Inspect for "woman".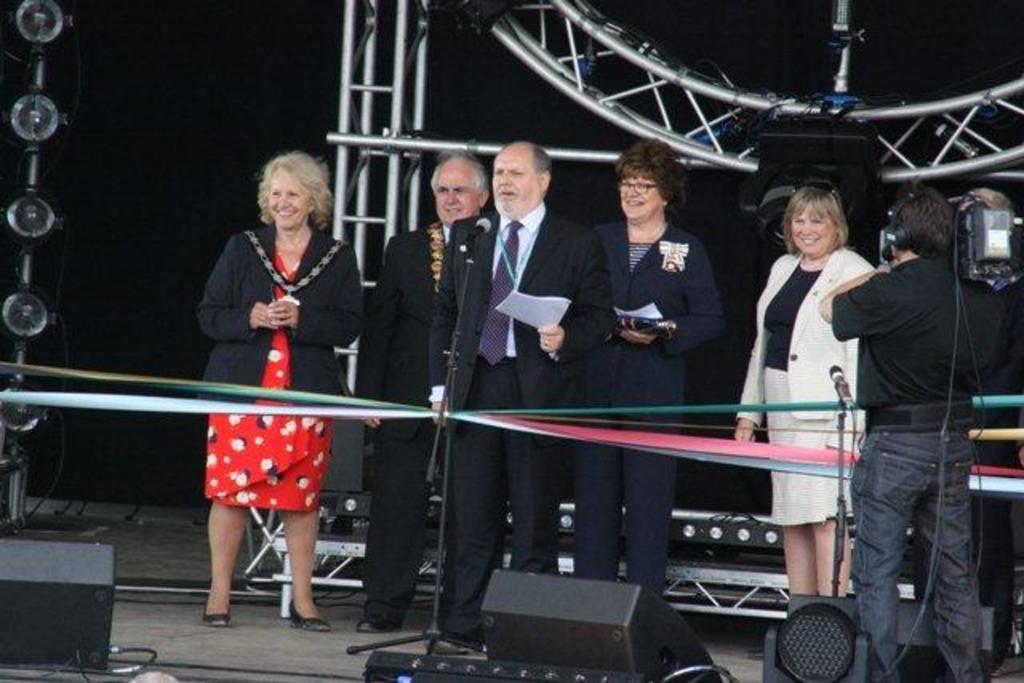
Inspection: l=590, t=126, r=717, b=595.
